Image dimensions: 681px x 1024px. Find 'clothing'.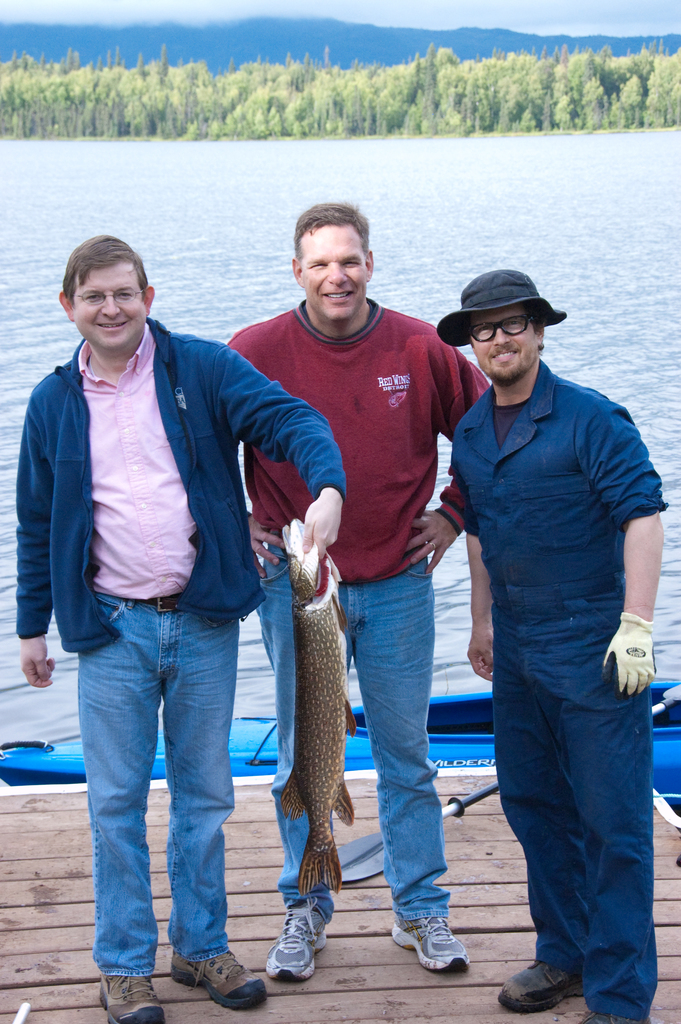
bbox(447, 375, 662, 1006).
